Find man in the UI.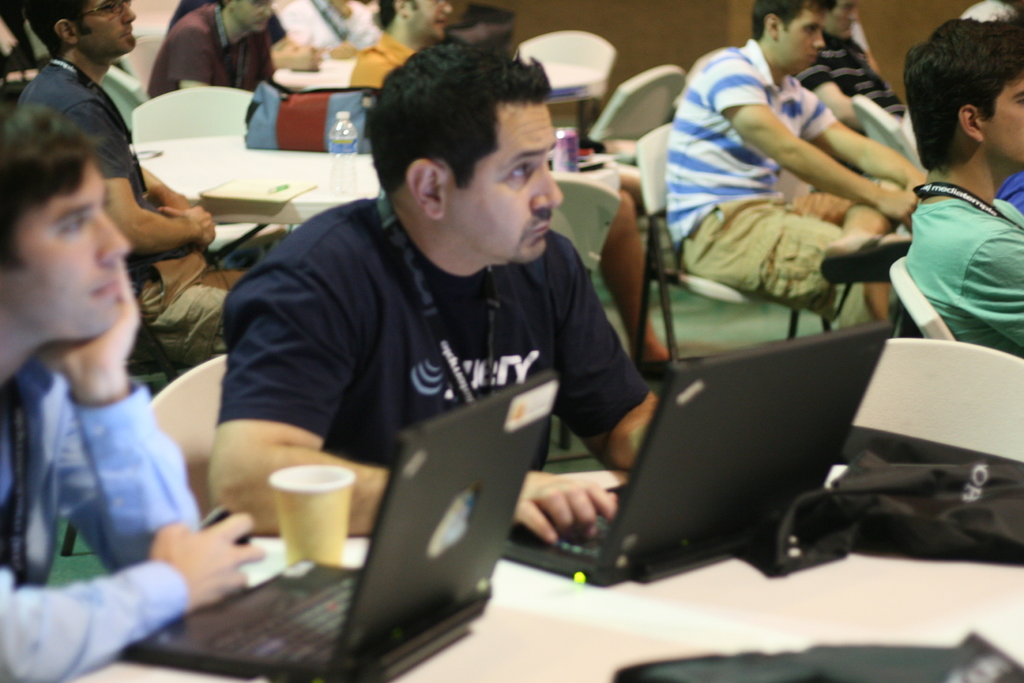
UI element at left=0, top=102, right=262, bottom=682.
